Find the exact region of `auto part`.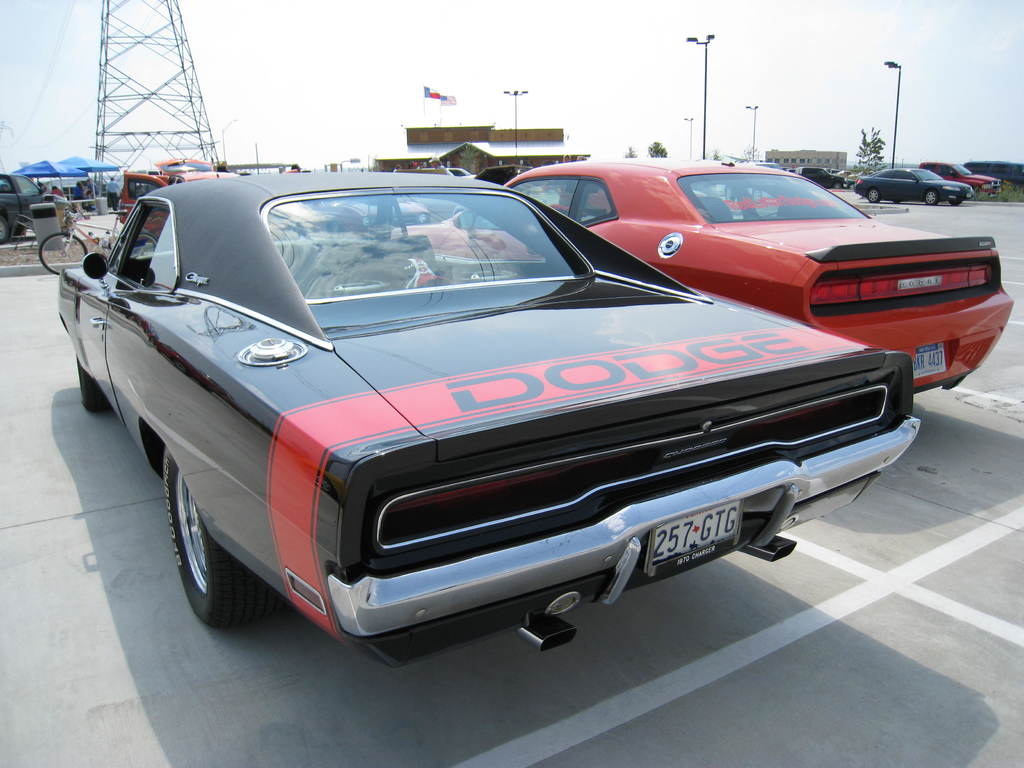
Exact region: bbox=(516, 611, 577, 655).
